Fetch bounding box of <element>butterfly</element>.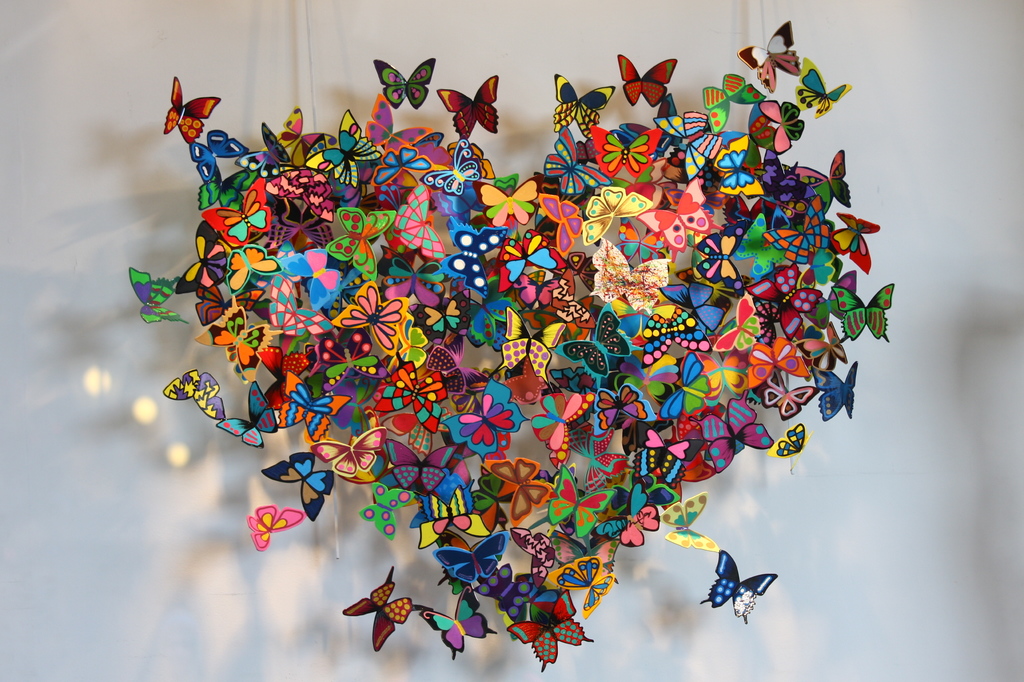
Bbox: region(752, 305, 773, 346).
